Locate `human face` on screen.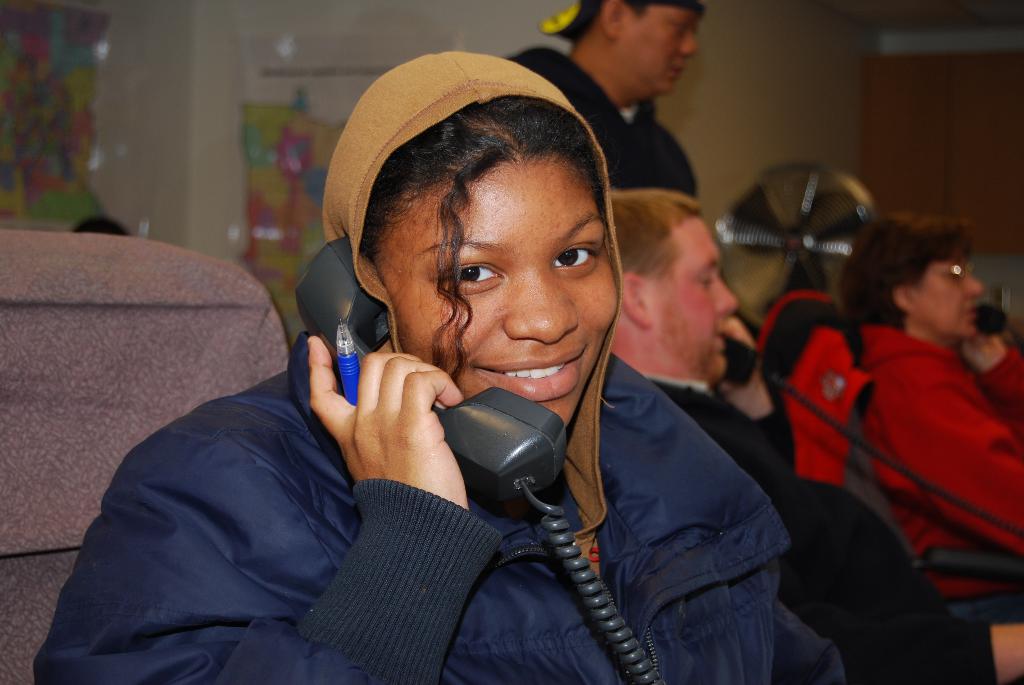
On screen at 373, 155, 625, 429.
